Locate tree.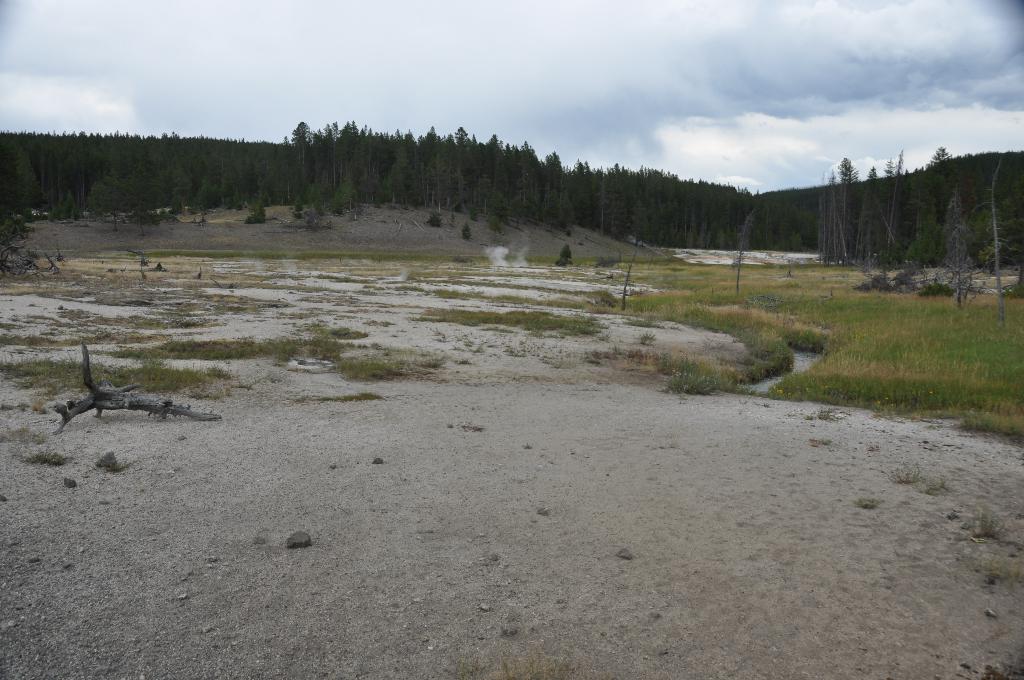
Bounding box: left=867, top=158, right=931, bottom=261.
